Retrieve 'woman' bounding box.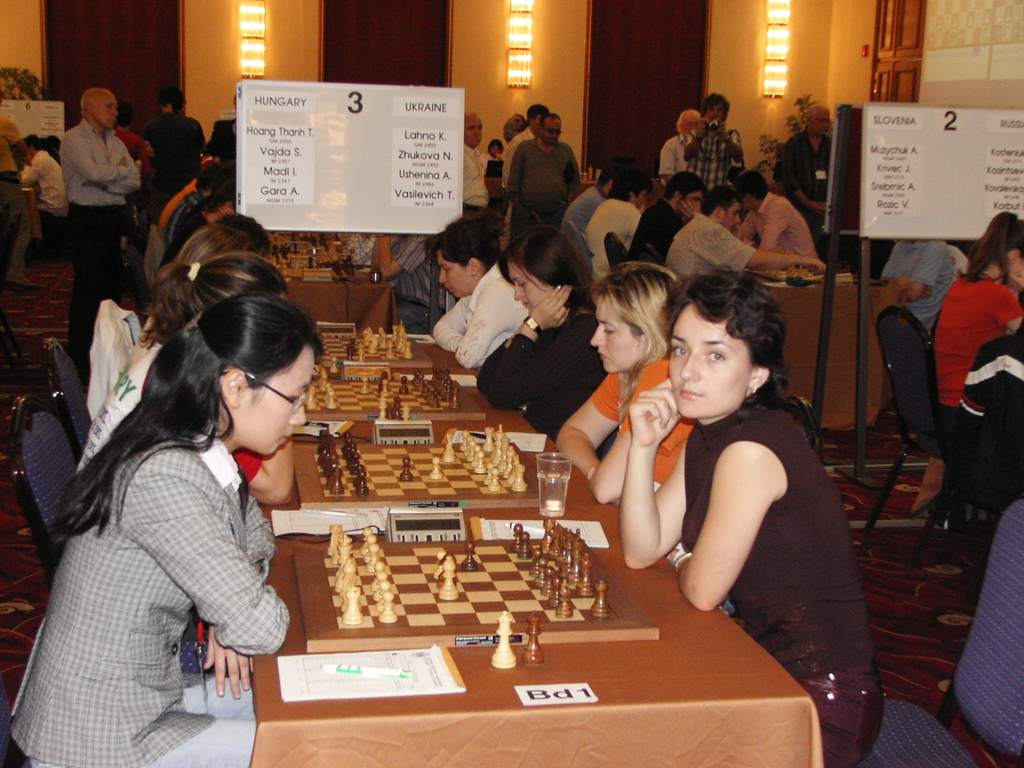
Bounding box: 434/213/531/371.
